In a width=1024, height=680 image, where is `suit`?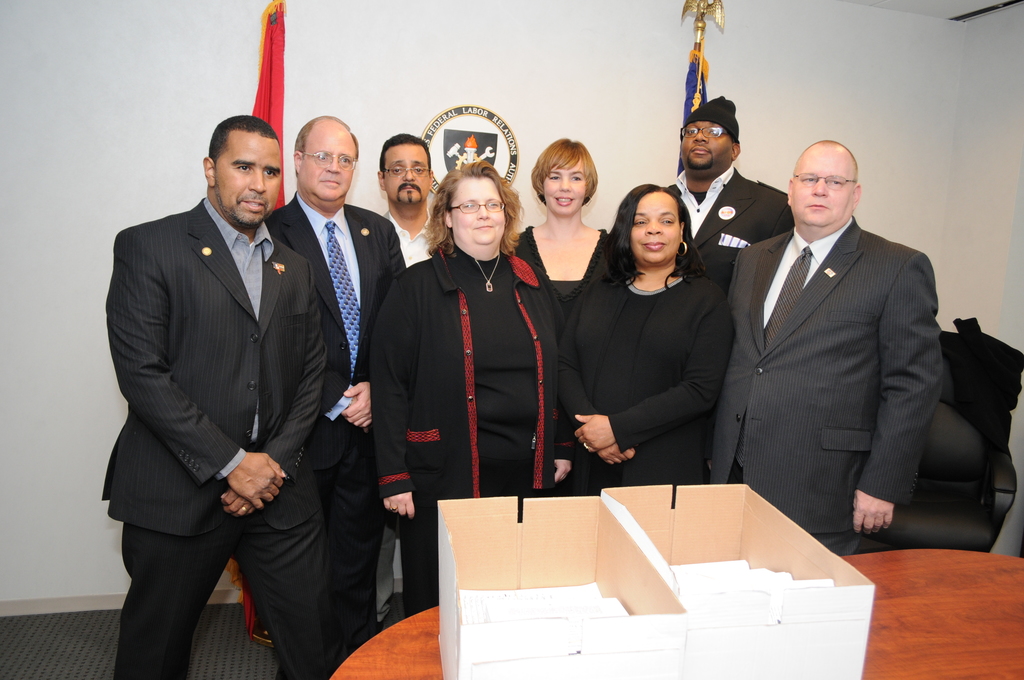
(left=724, top=215, right=943, bottom=559).
